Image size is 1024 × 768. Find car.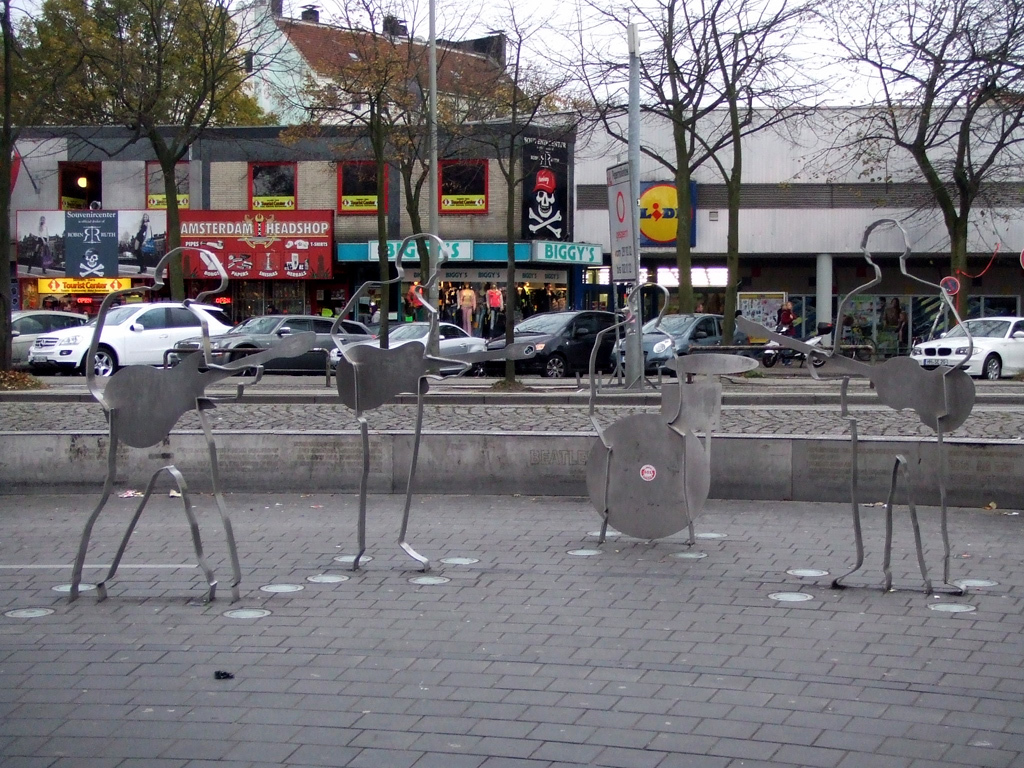
[x1=907, y1=313, x2=1023, y2=383].
